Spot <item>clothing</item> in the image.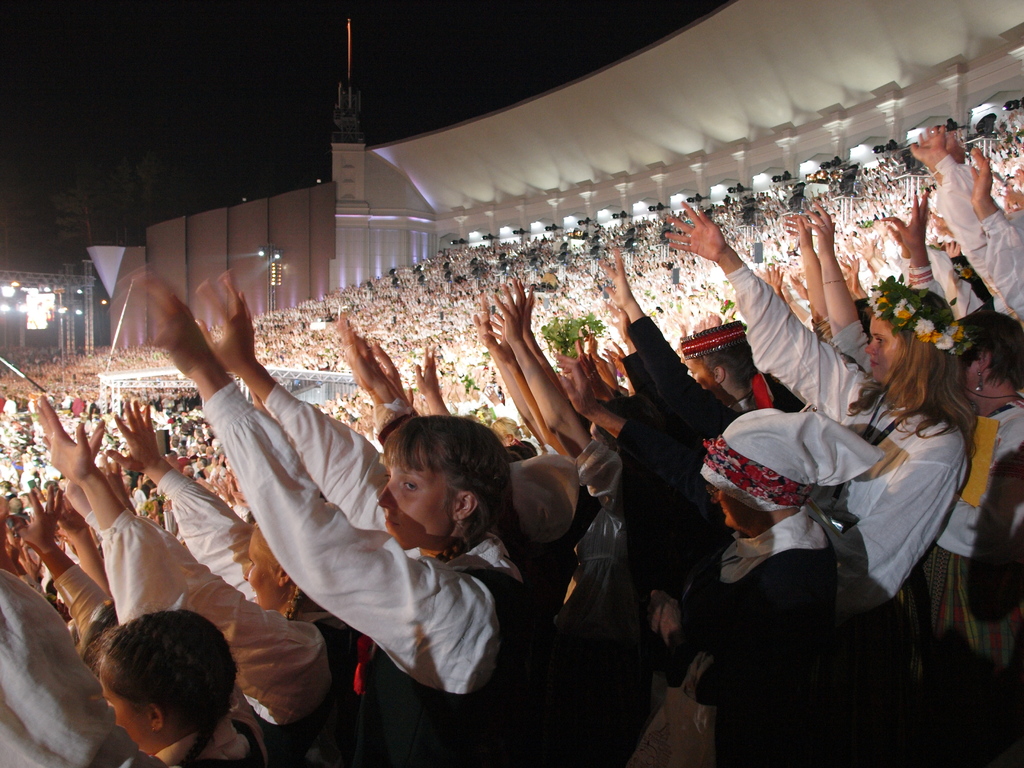
<item>clothing</item> found at 170 471 353 767.
